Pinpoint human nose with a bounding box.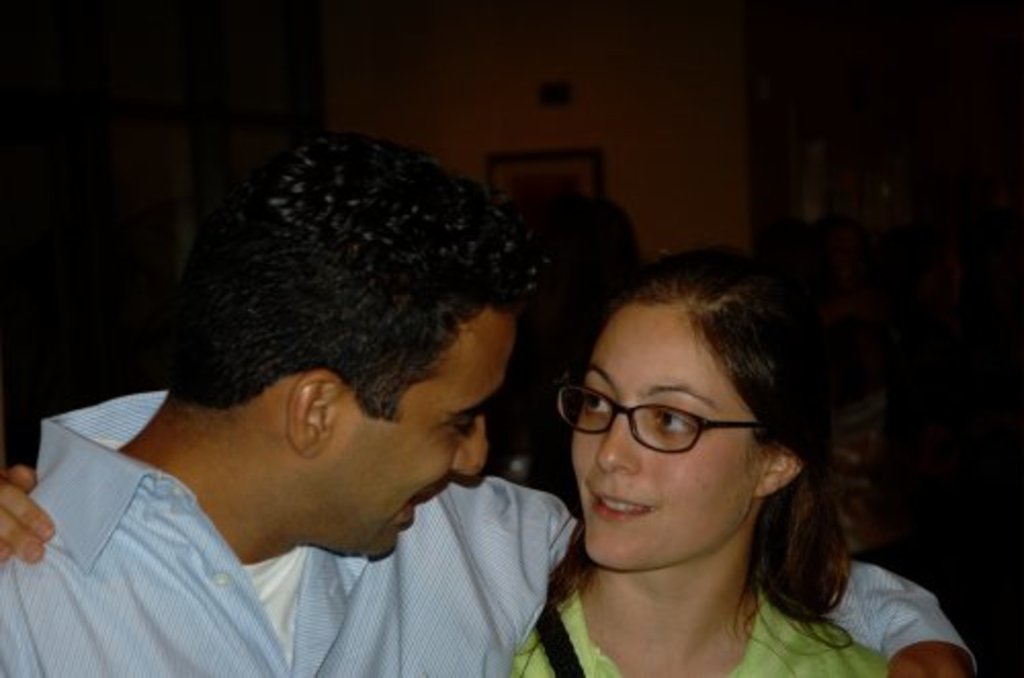
{"left": 596, "top": 406, "right": 639, "bottom": 473}.
